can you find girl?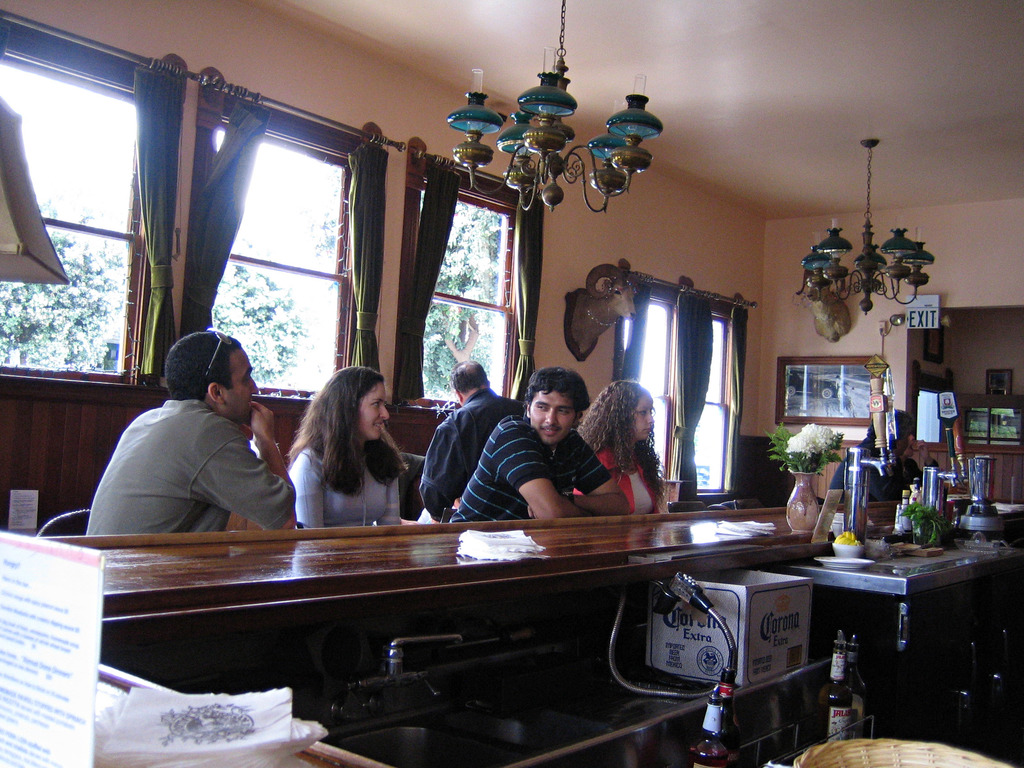
Yes, bounding box: rect(286, 365, 410, 705).
